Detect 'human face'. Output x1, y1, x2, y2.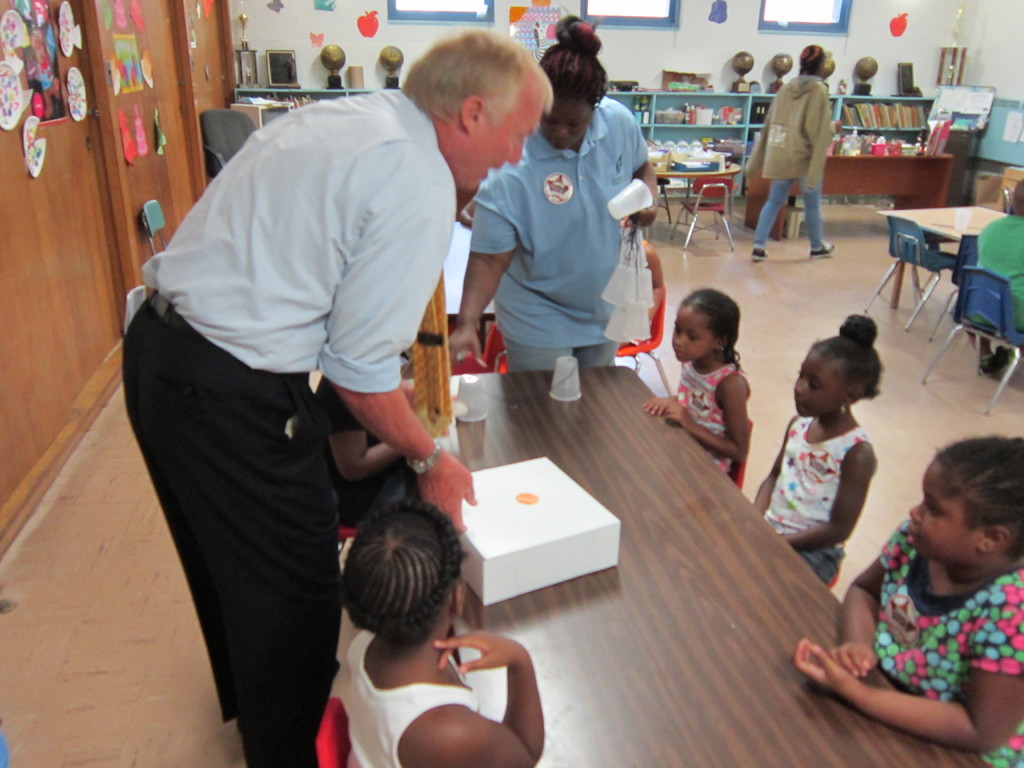
669, 308, 707, 361.
